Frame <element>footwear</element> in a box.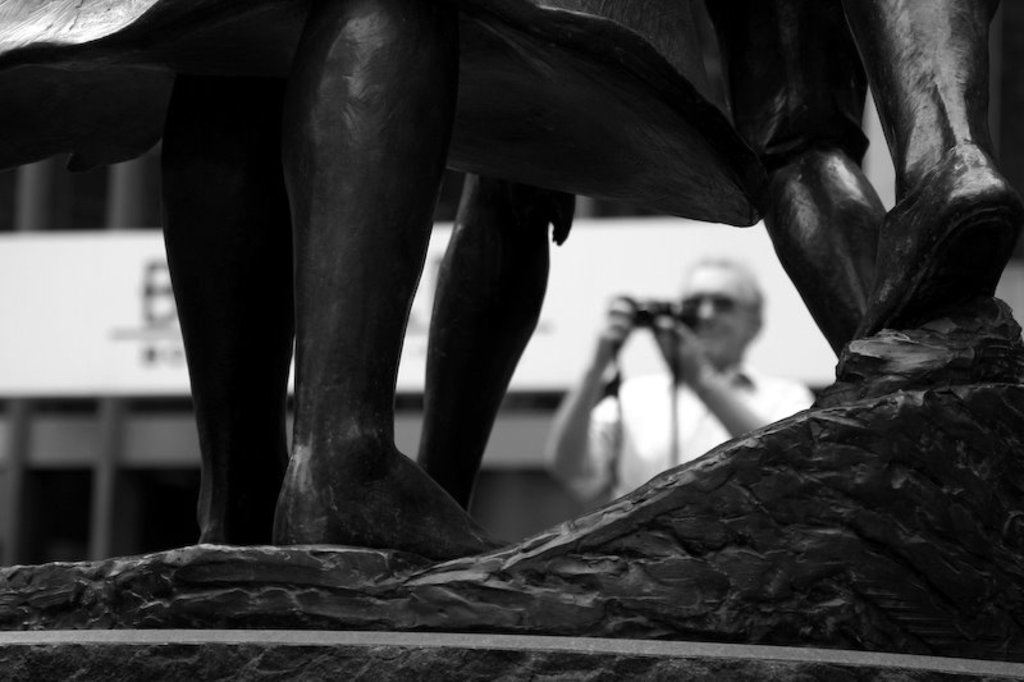
rect(756, 137, 896, 365).
